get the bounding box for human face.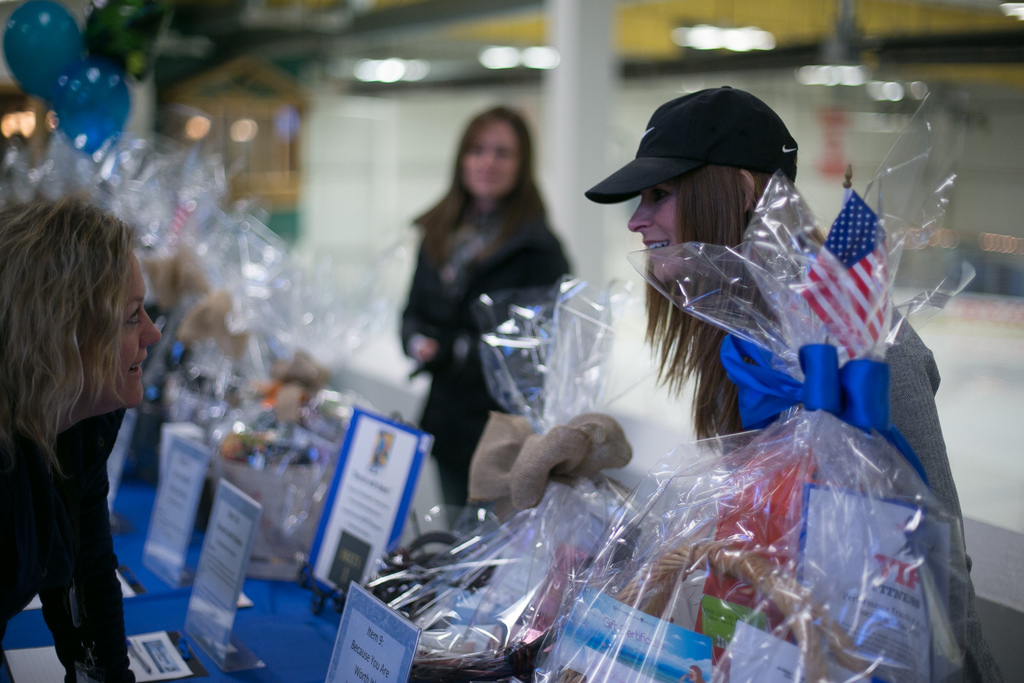
[459,118,522,195].
